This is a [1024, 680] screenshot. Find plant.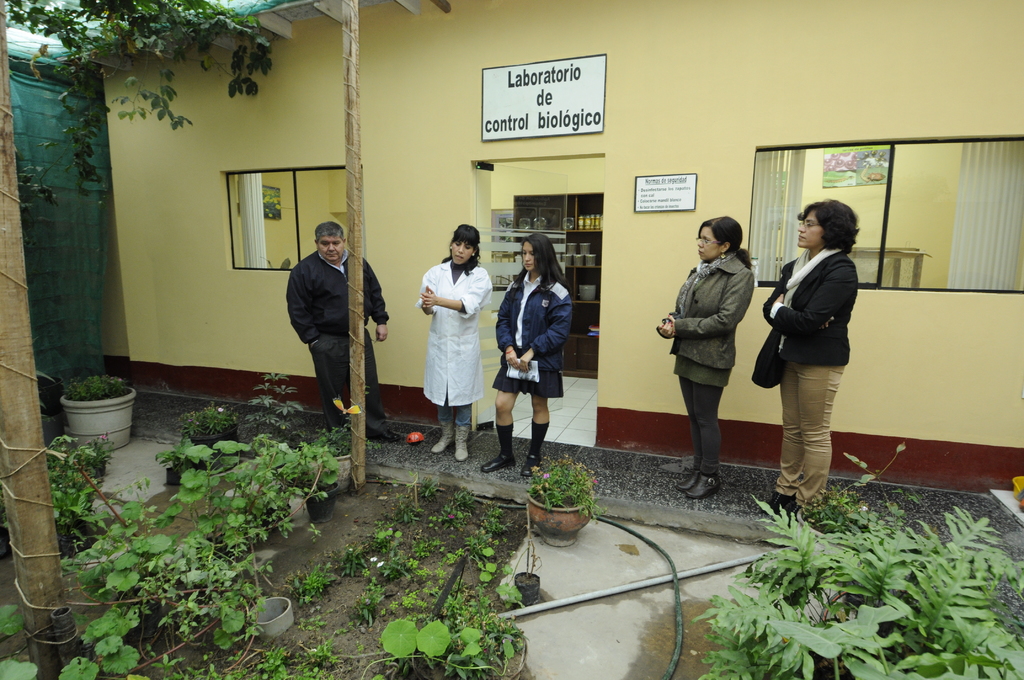
Bounding box: <box>150,437,226,463</box>.
